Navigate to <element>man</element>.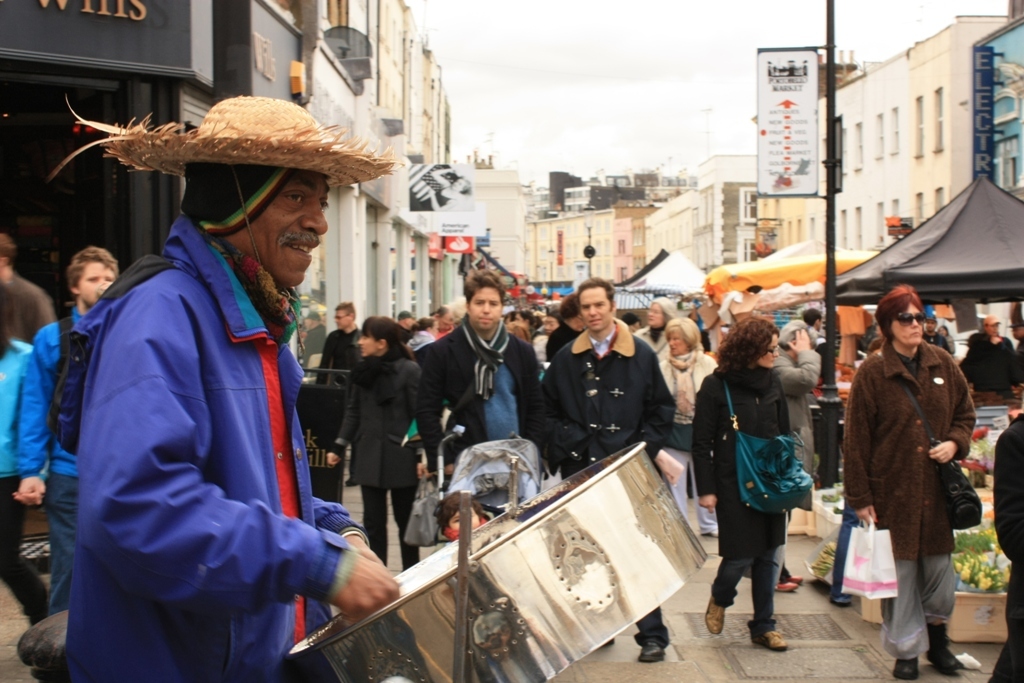
Navigation target: Rect(41, 101, 414, 682).
